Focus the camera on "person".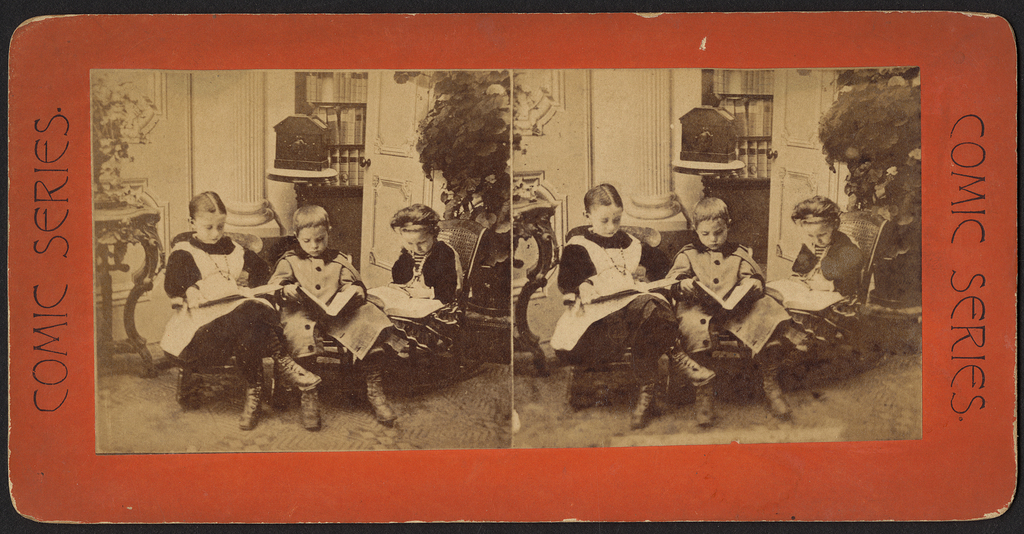
Focus region: locate(772, 193, 866, 372).
